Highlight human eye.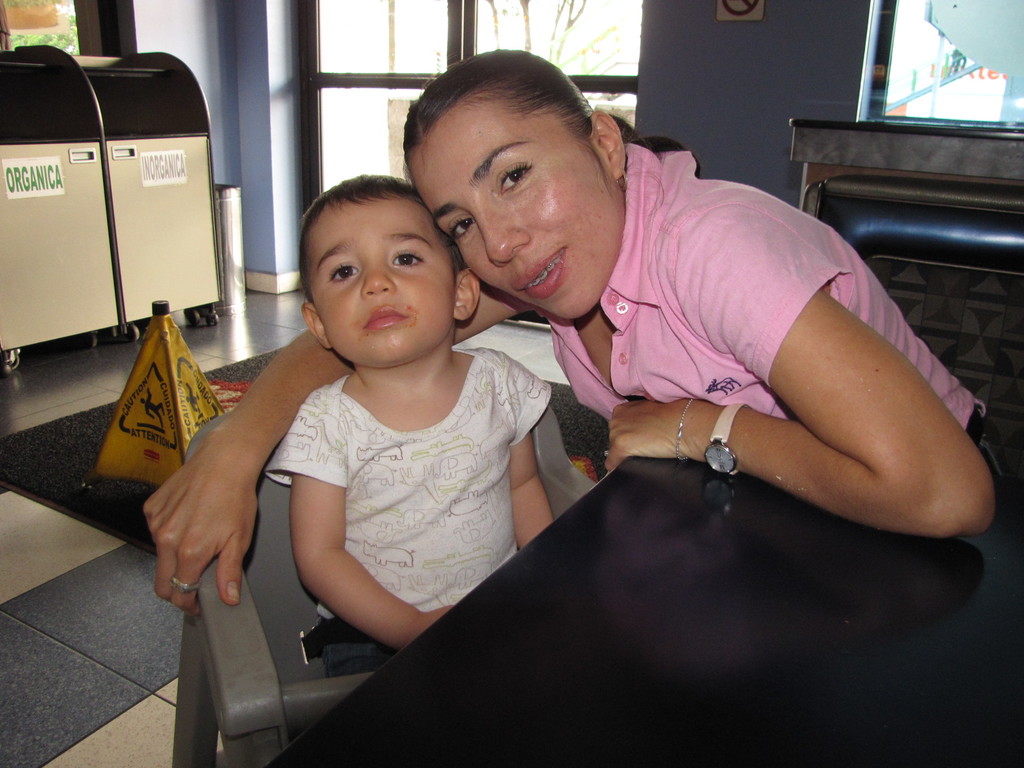
Highlighted region: Rect(385, 241, 430, 275).
